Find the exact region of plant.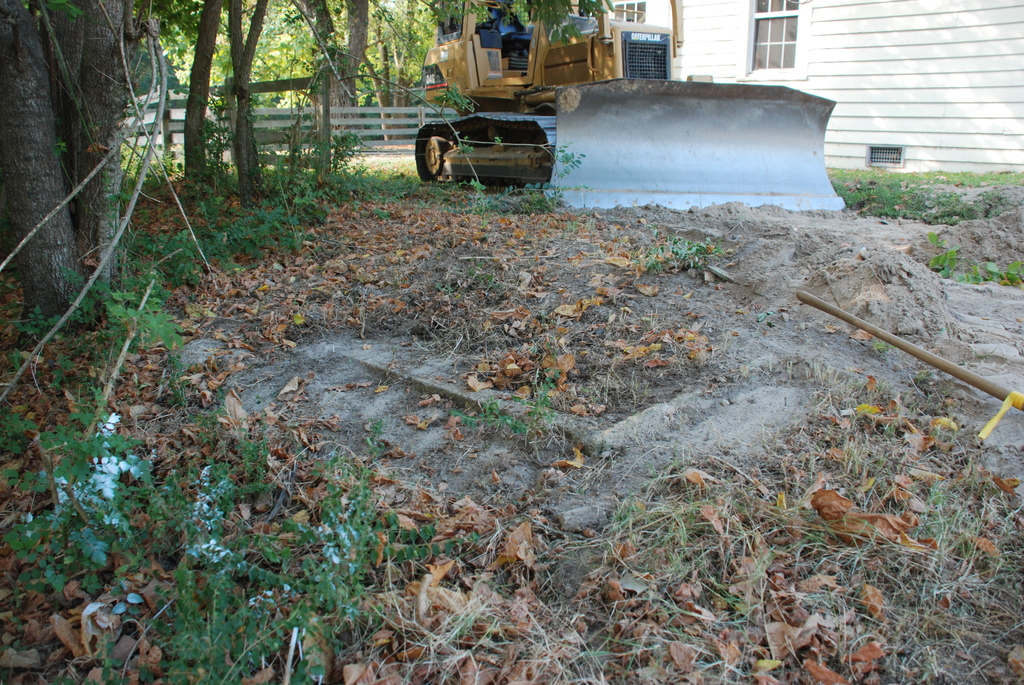
Exact region: <region>930, 230, 1020, 285</region>.
